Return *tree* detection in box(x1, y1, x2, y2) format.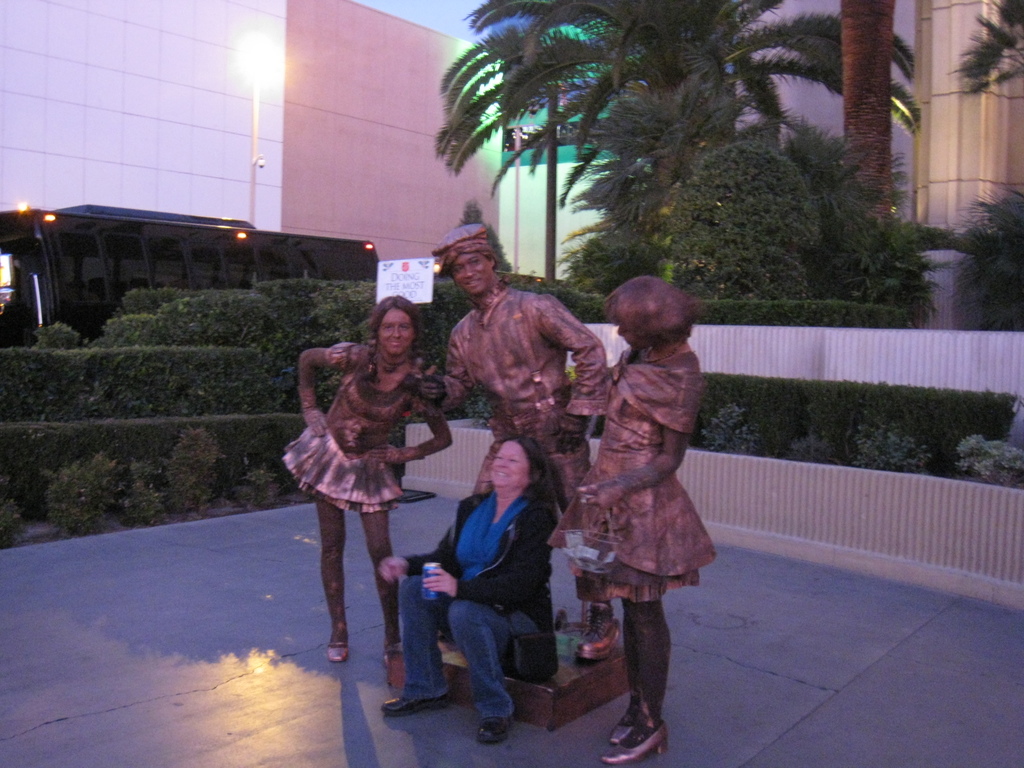
box(411, 0, 895, 330).
